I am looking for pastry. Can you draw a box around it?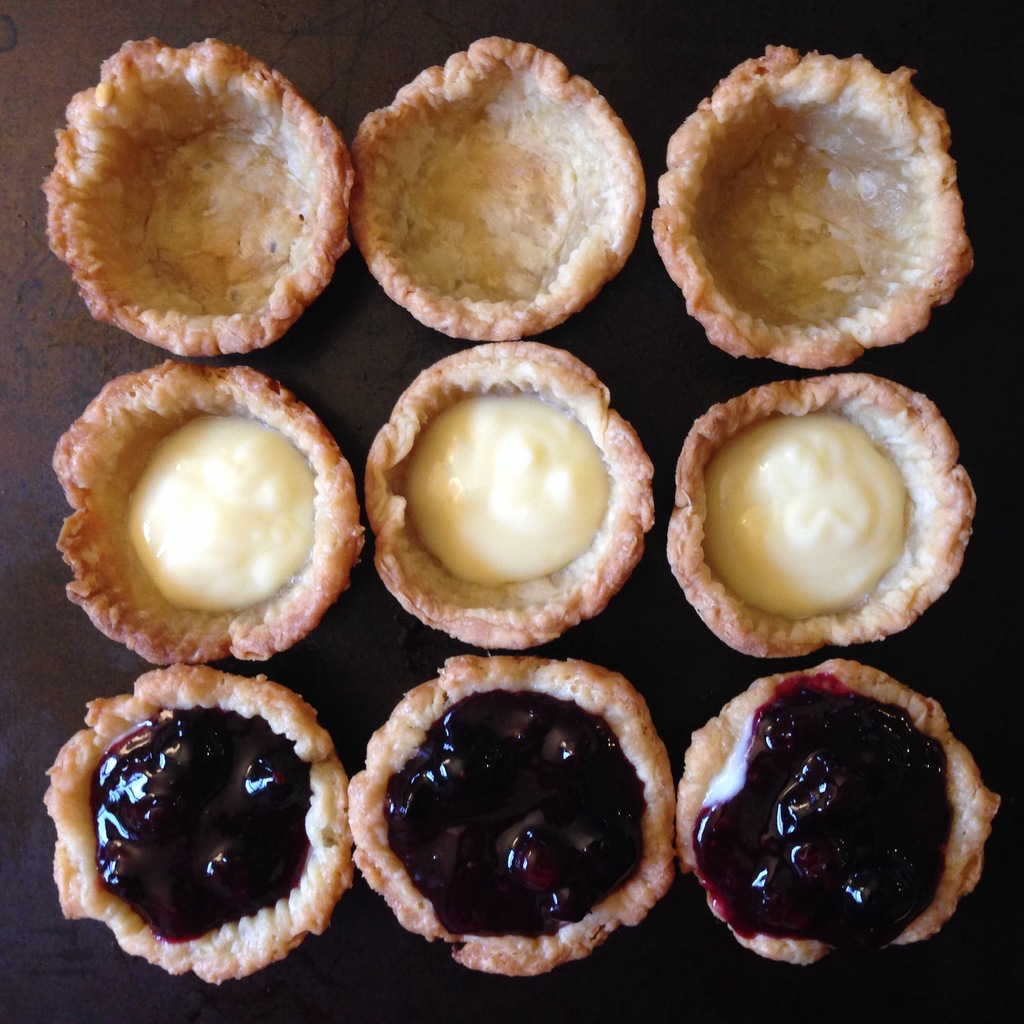
Sure, the bounding box is <box>366,337,658,652</box>.
